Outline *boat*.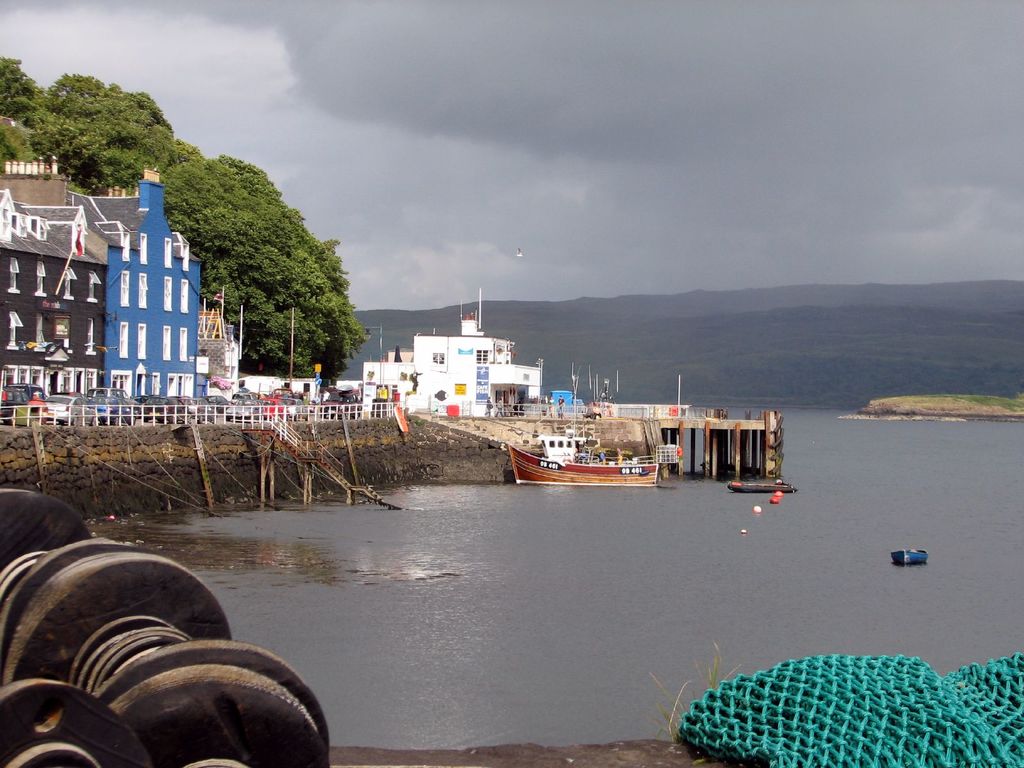
Outline: x1=891 y1=548 x2=927 y2=566.
